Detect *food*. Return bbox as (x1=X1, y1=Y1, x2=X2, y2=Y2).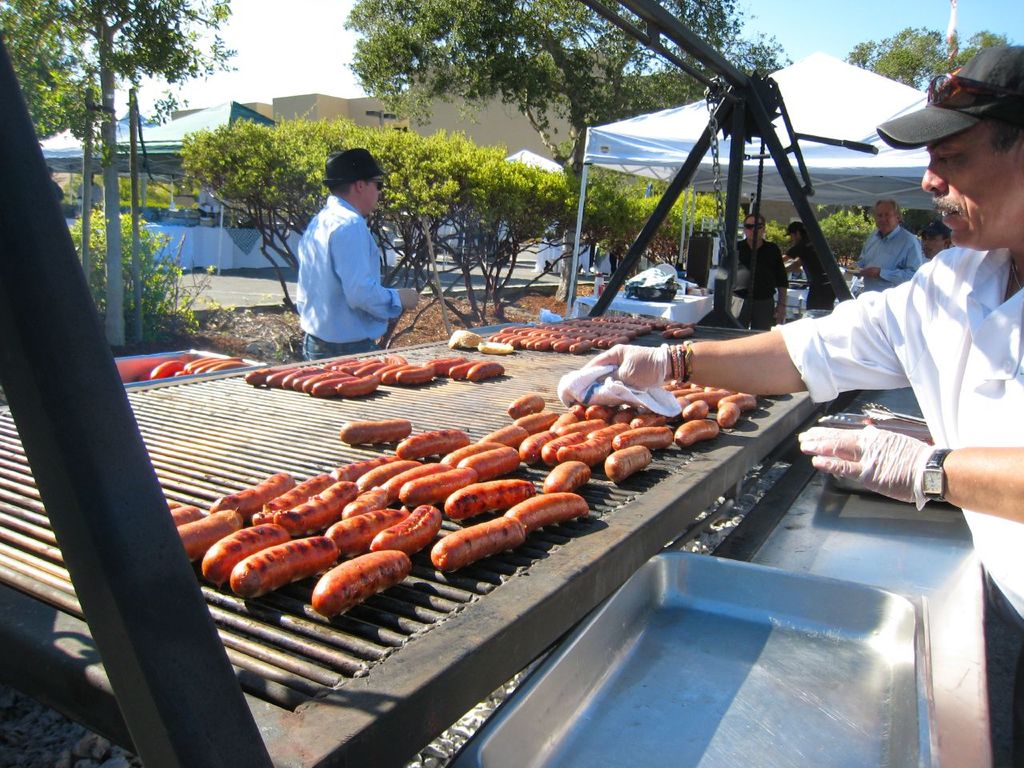
(x1=674, y1=418, x2=716, y2=446).
